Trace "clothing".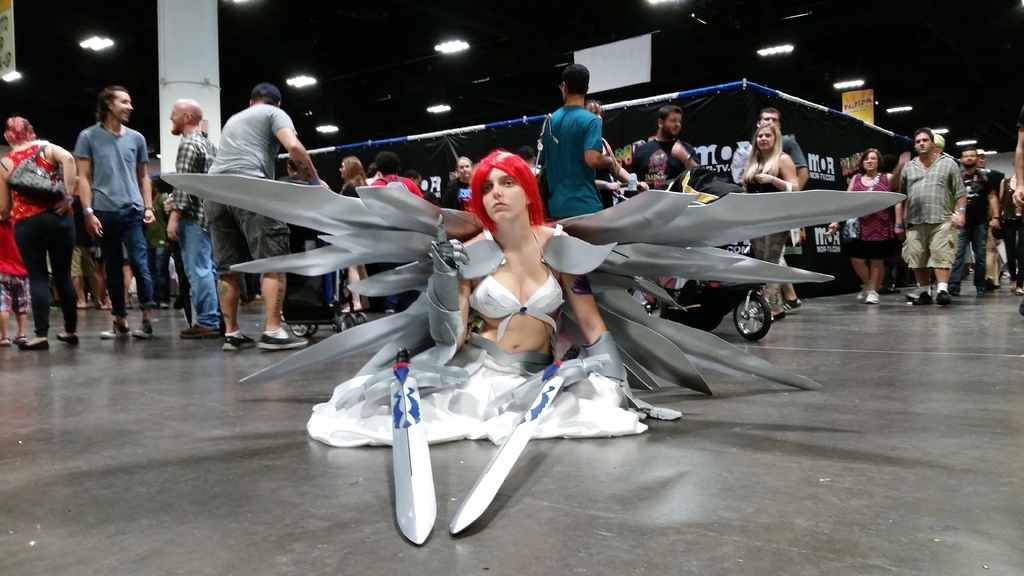
Traced to <region>166, 124, 213, 329</region>.
